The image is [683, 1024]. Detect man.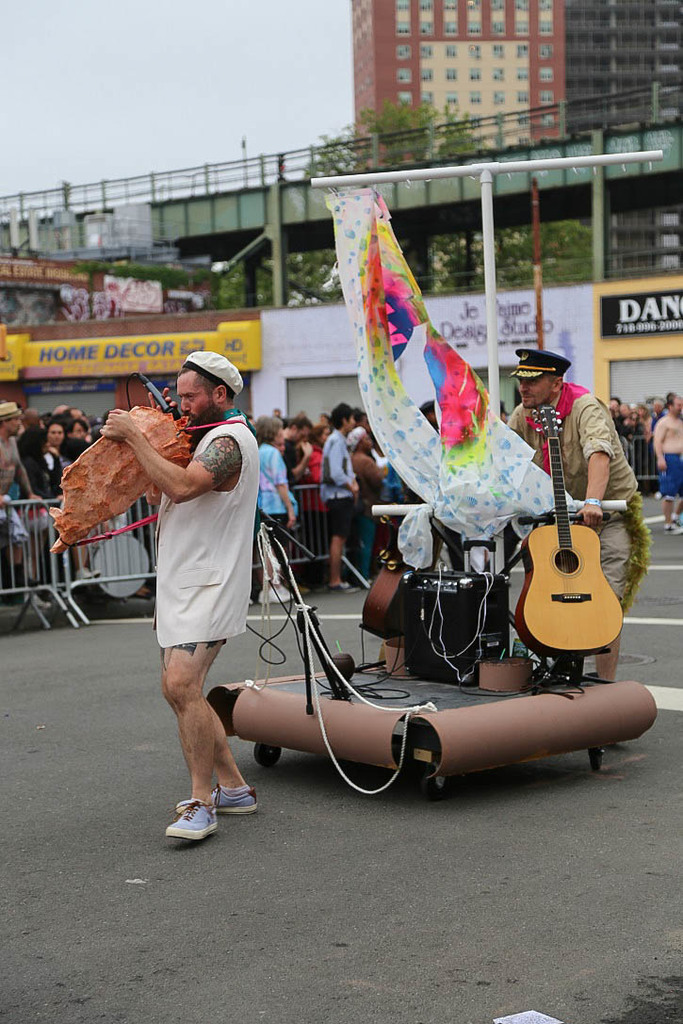
Detection: 282:414:317:496.
